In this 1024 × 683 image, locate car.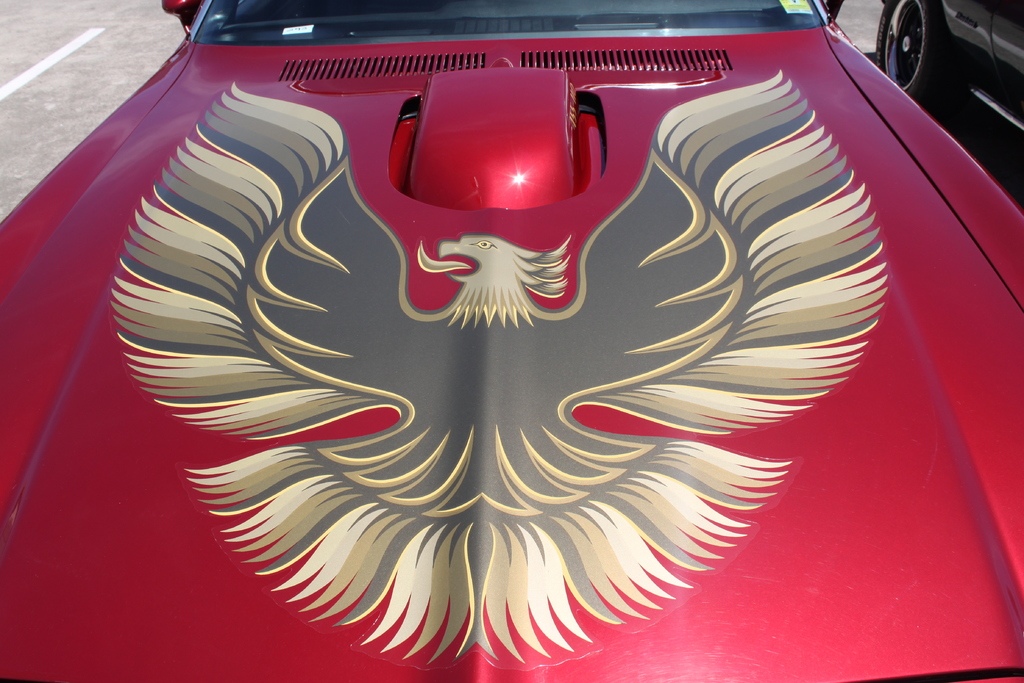
Bounding box: bbox(874, 0, 1023, 188).
